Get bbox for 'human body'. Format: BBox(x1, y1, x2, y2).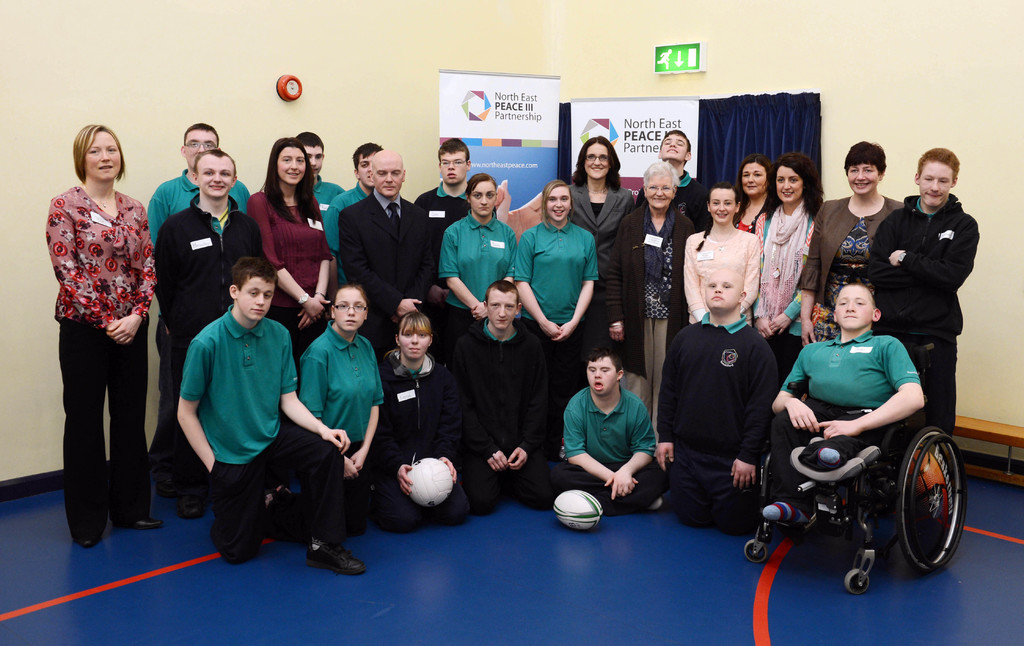
BBox(794, 140, 894, 337).
